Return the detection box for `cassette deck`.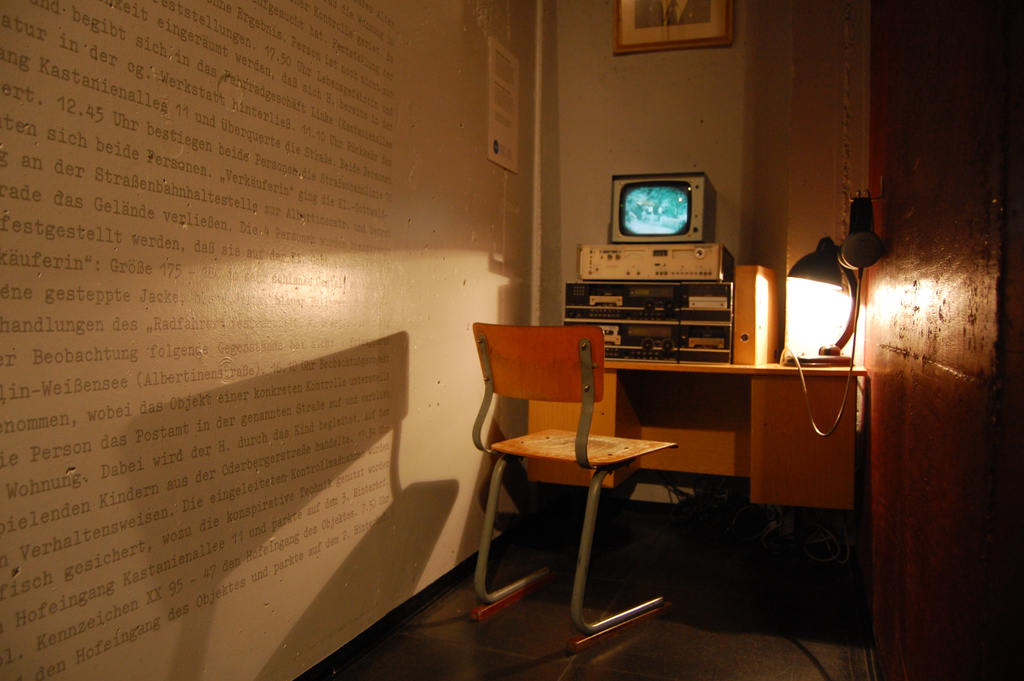
crop(564, 172, 774, 364).
